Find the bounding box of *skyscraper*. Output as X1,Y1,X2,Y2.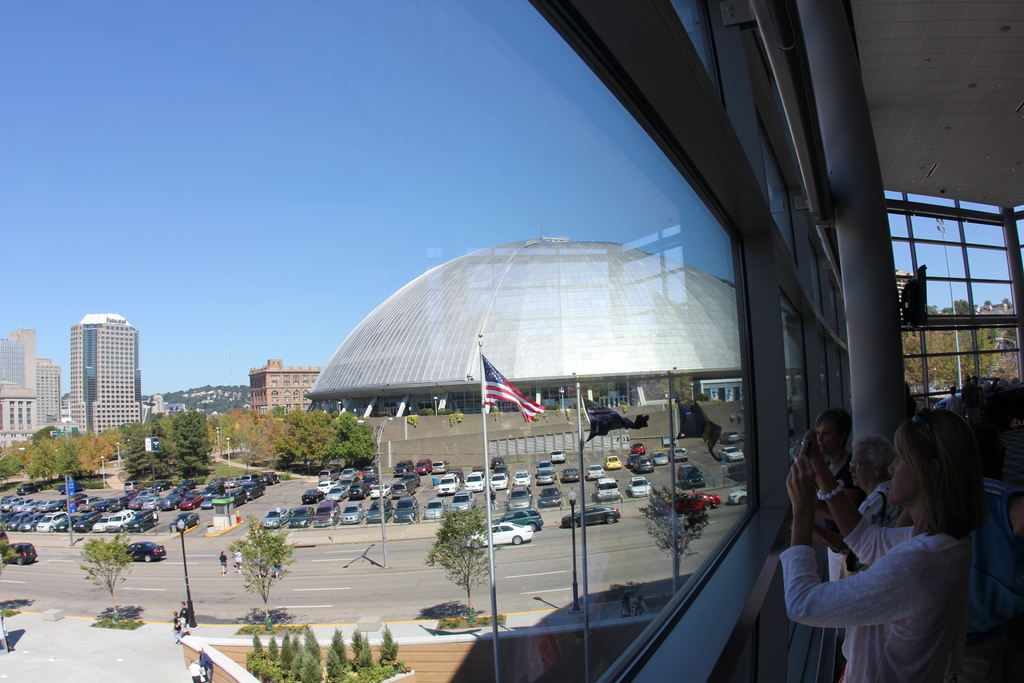
244,355,324,430.
